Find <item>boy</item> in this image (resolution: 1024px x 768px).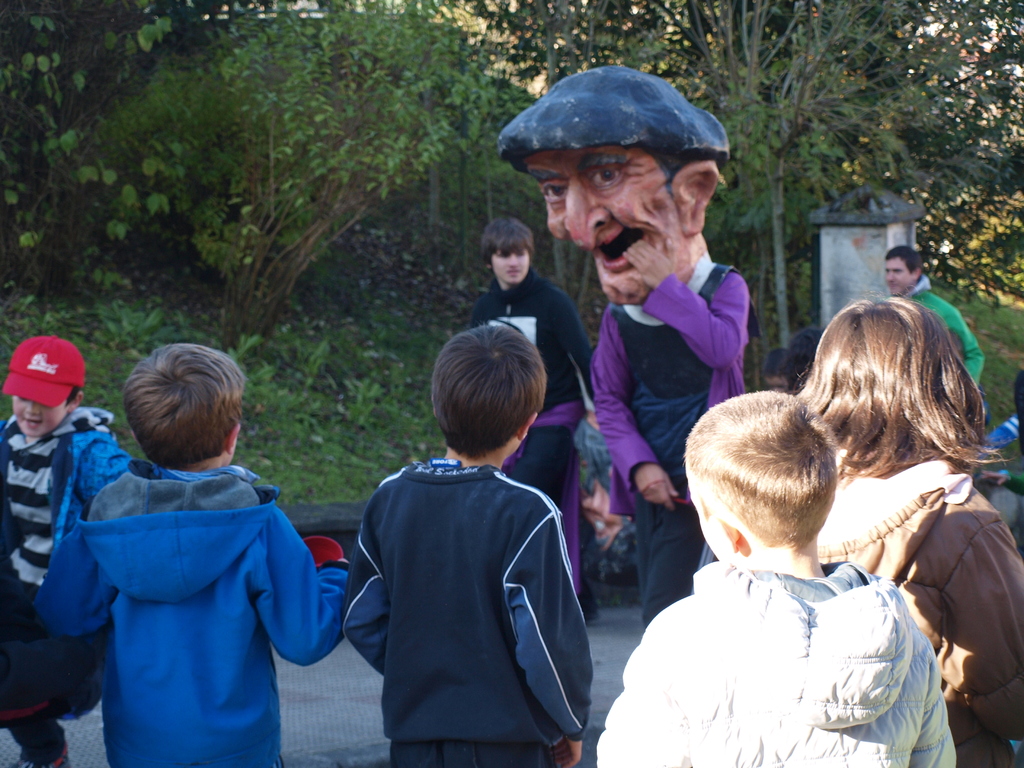
Rect(477, 223, 607, 506).
